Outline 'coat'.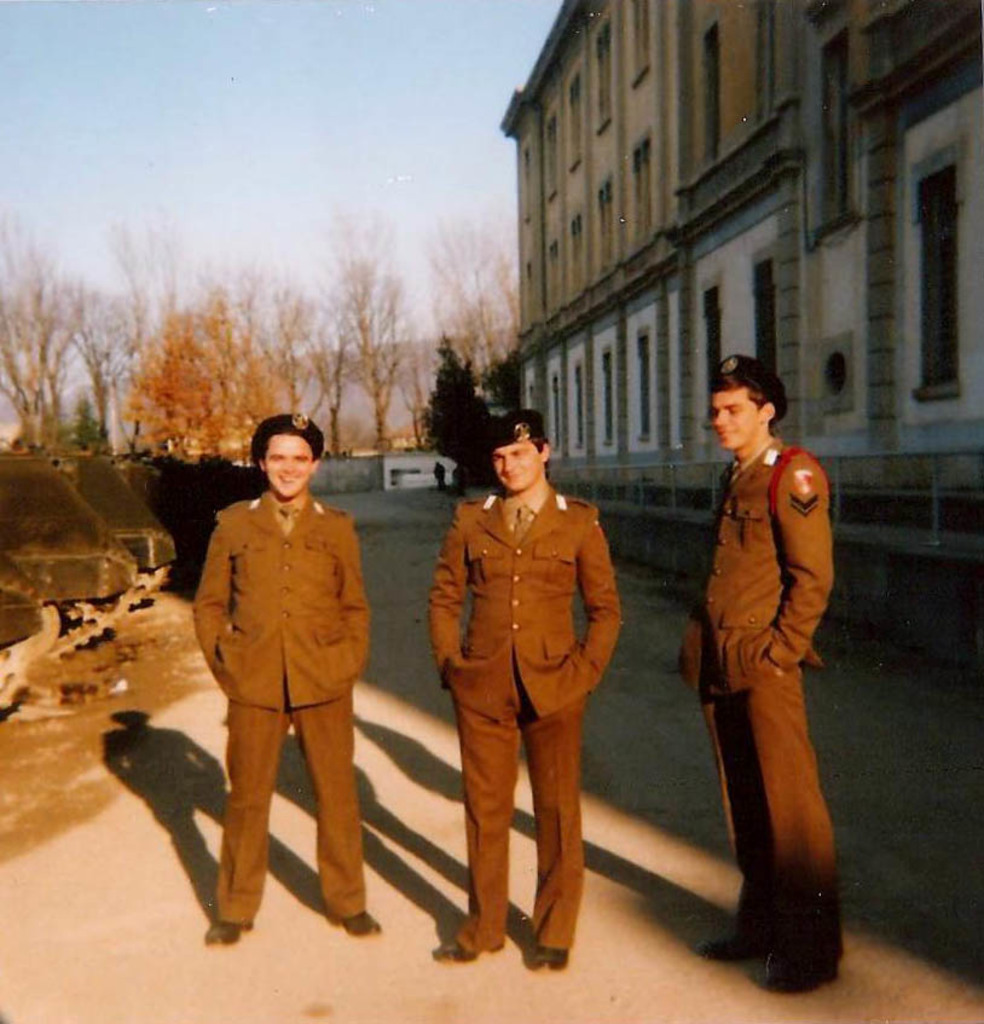
Outline: 422, 474, 626, 739.
